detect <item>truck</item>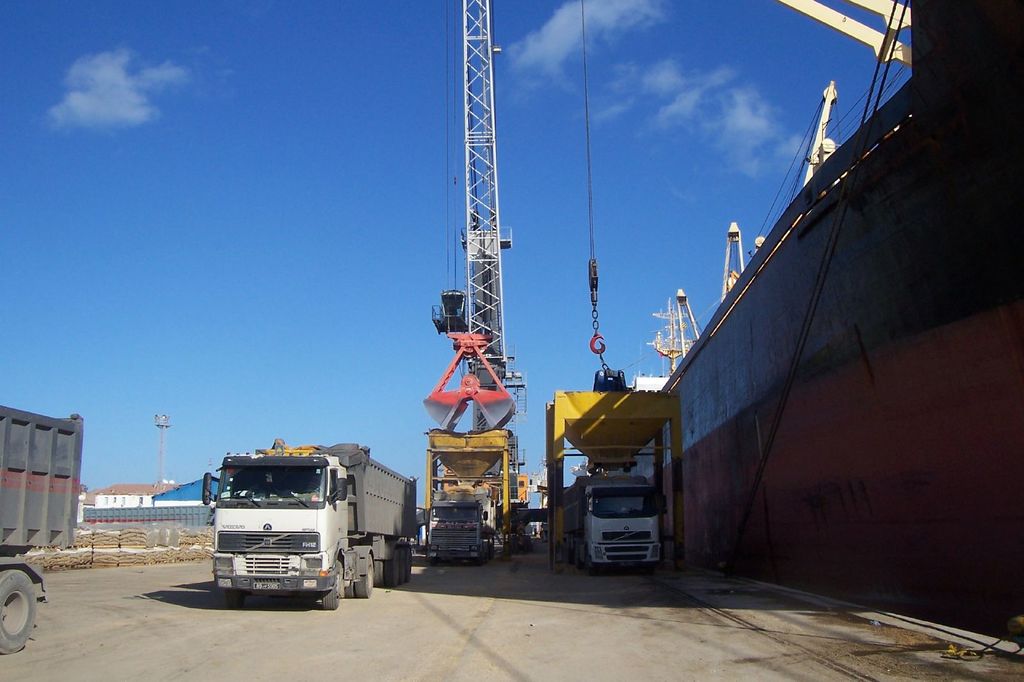
[left=422, top=486, right=499, bottom=562]
